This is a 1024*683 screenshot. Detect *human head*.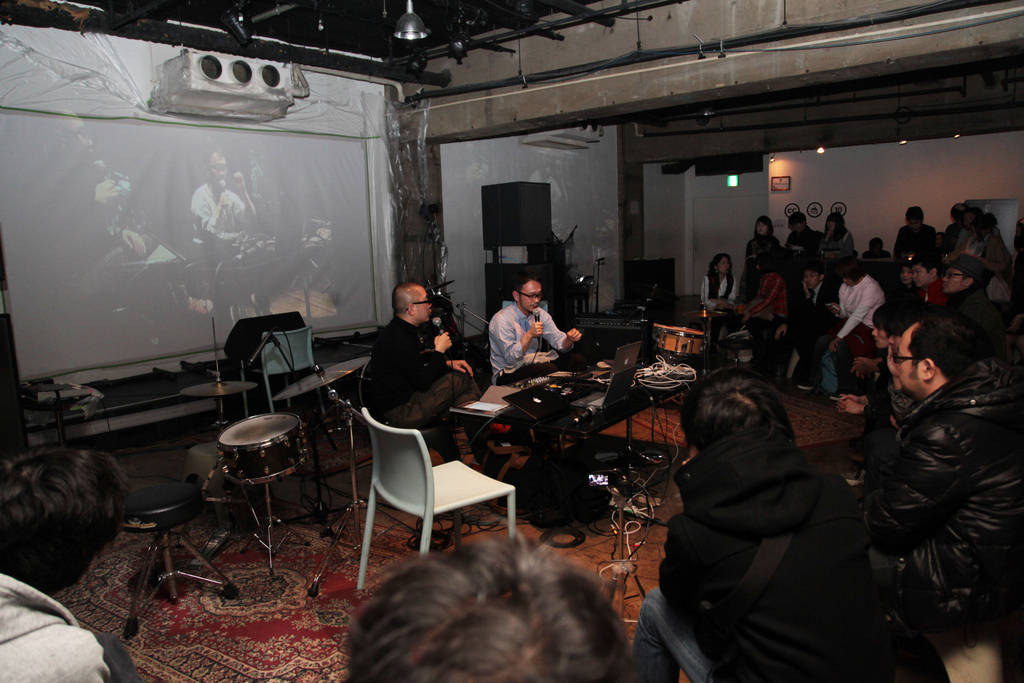
pyautogui.locateOnScreen(753, 213, 776, 239).
